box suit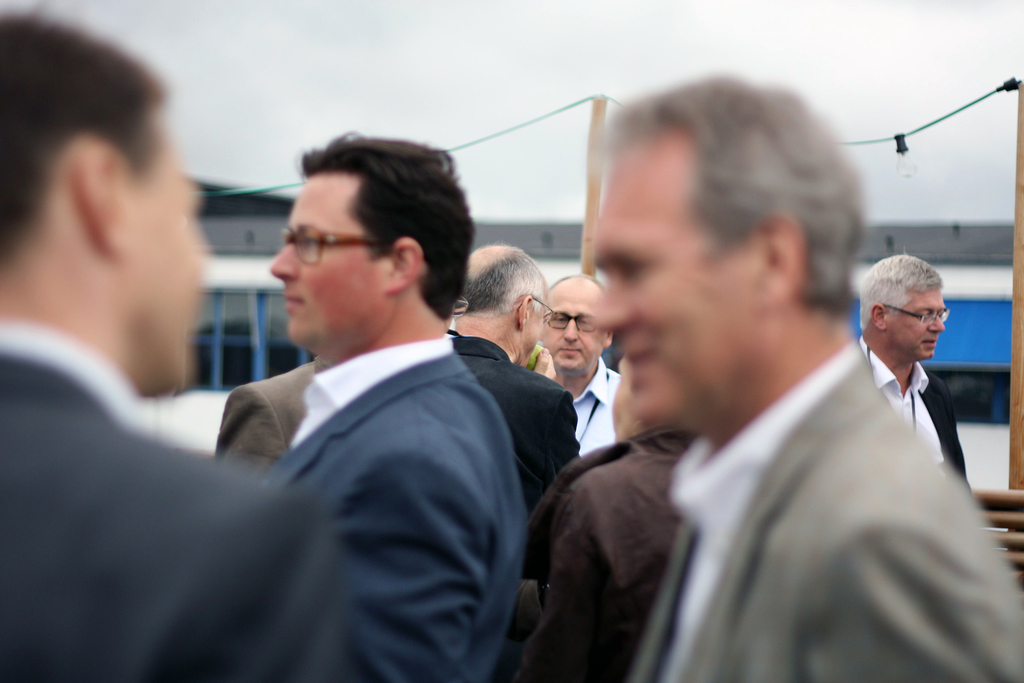
locate(264, 356, 529, 682)
